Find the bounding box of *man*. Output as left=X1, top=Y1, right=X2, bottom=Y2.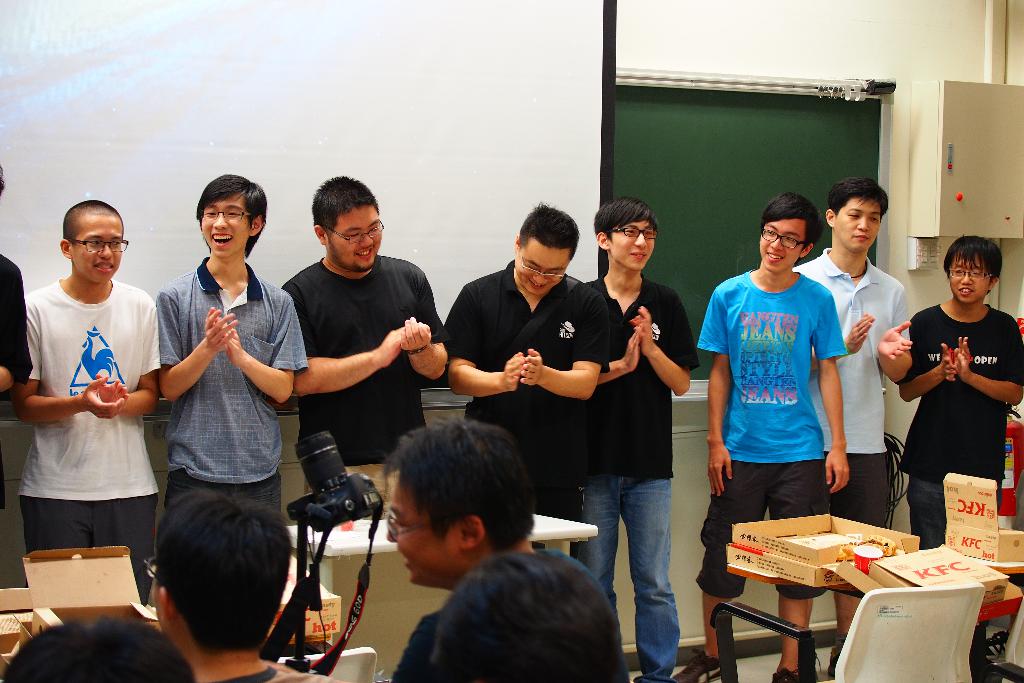
left=792, top=175, right=915, bottom=682.
